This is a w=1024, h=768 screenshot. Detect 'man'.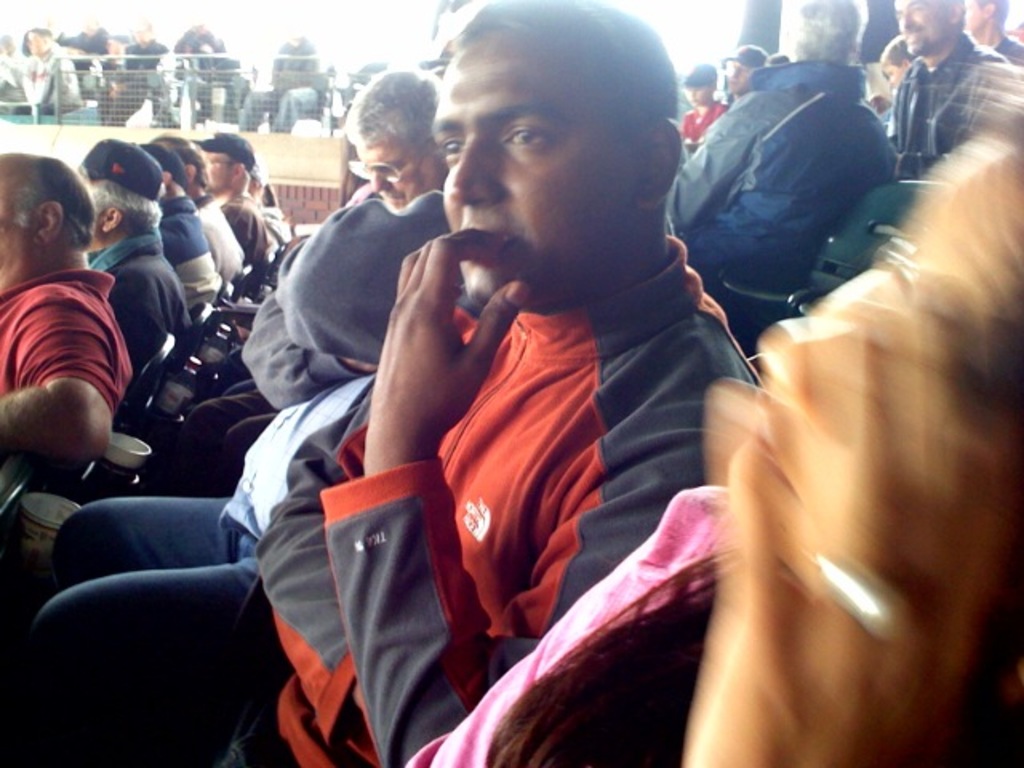
BBox(957, 0, 1022, 67).
